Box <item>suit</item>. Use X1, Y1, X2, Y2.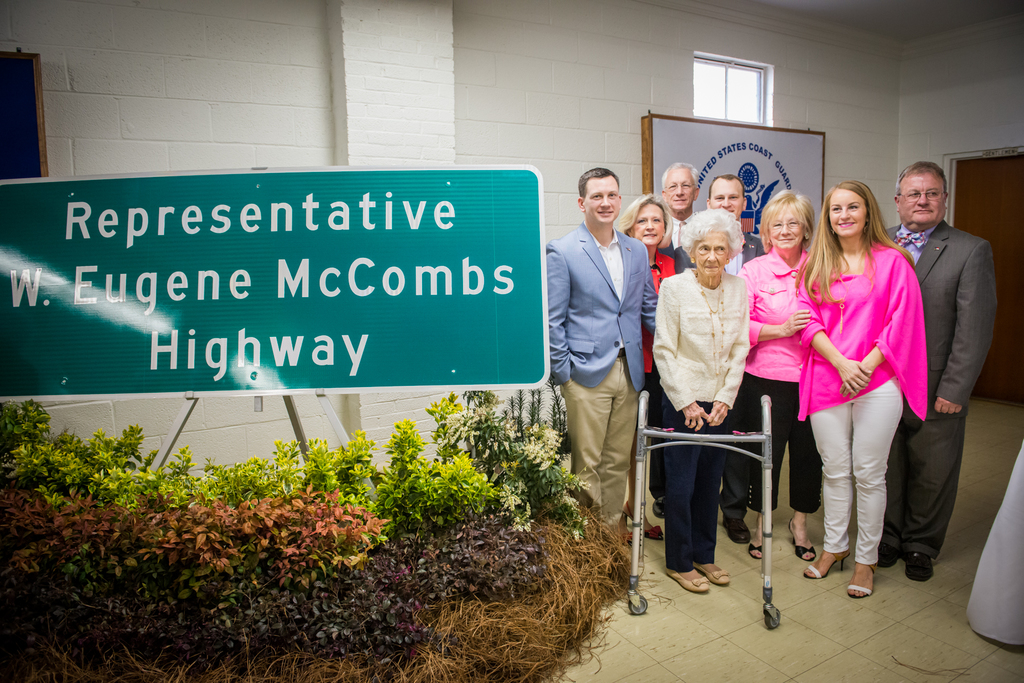
672, 226, 765, 518.
